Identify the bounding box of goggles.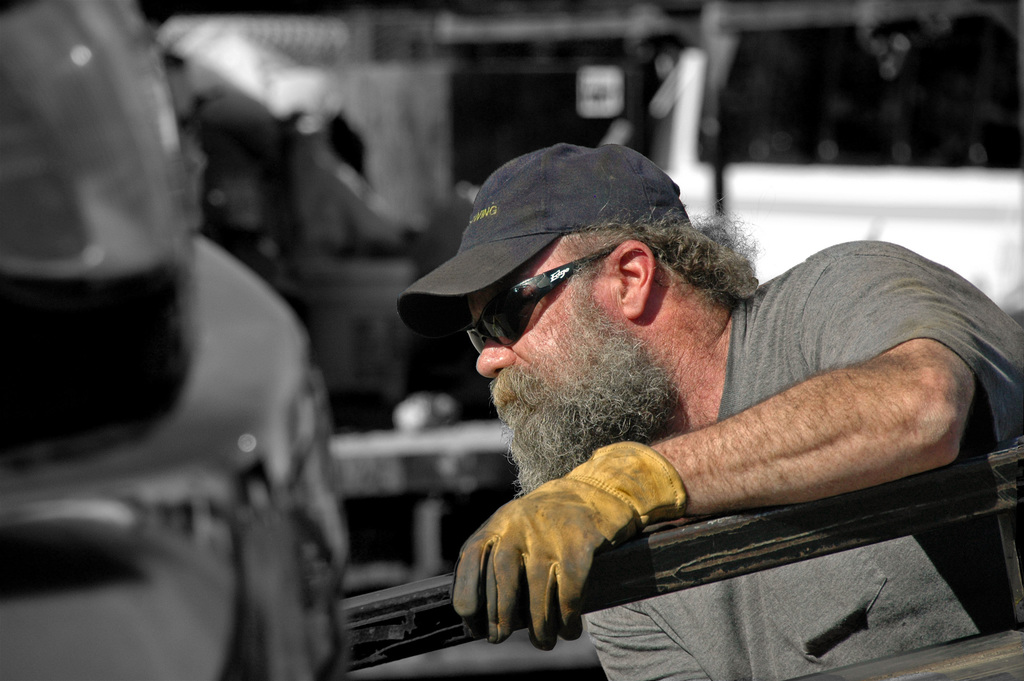
box=[464, 199, 723, 331].
